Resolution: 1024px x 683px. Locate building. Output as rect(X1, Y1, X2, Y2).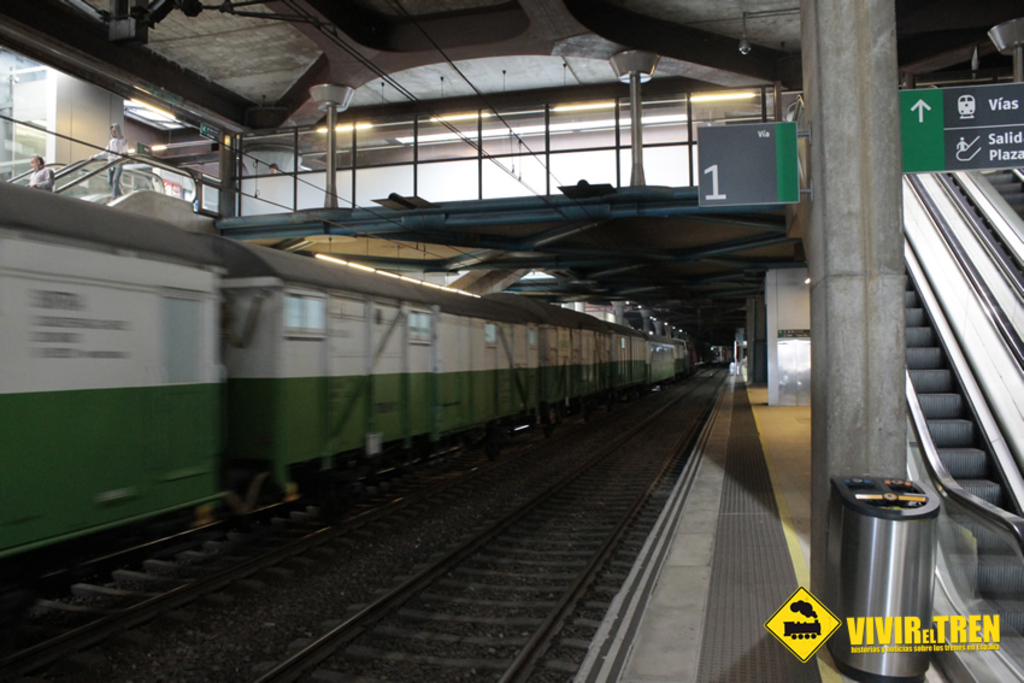
rect(0, 0, 1023, 682).
